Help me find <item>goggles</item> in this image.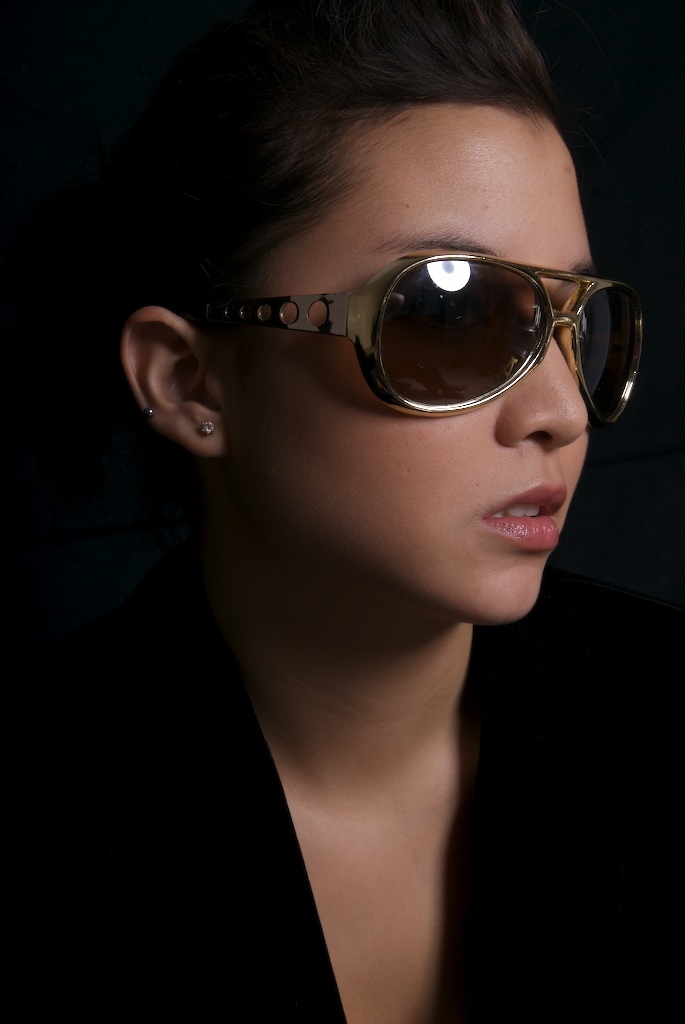
Found it: bbox(183, 246, 656, 429).
